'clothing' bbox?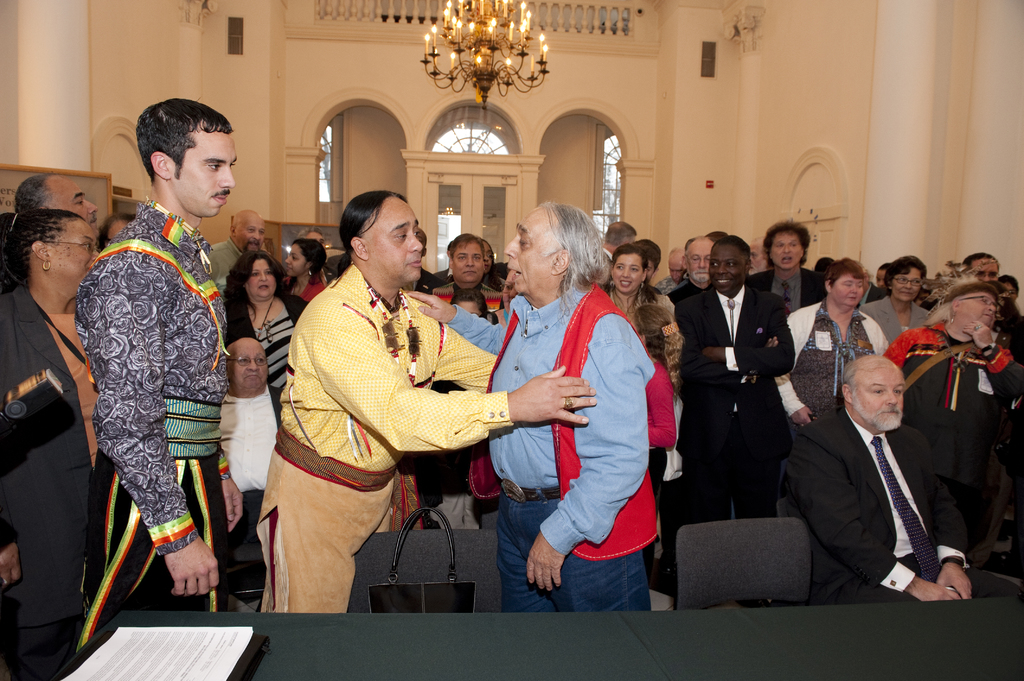
bbox(194, 230, 244, 282)
